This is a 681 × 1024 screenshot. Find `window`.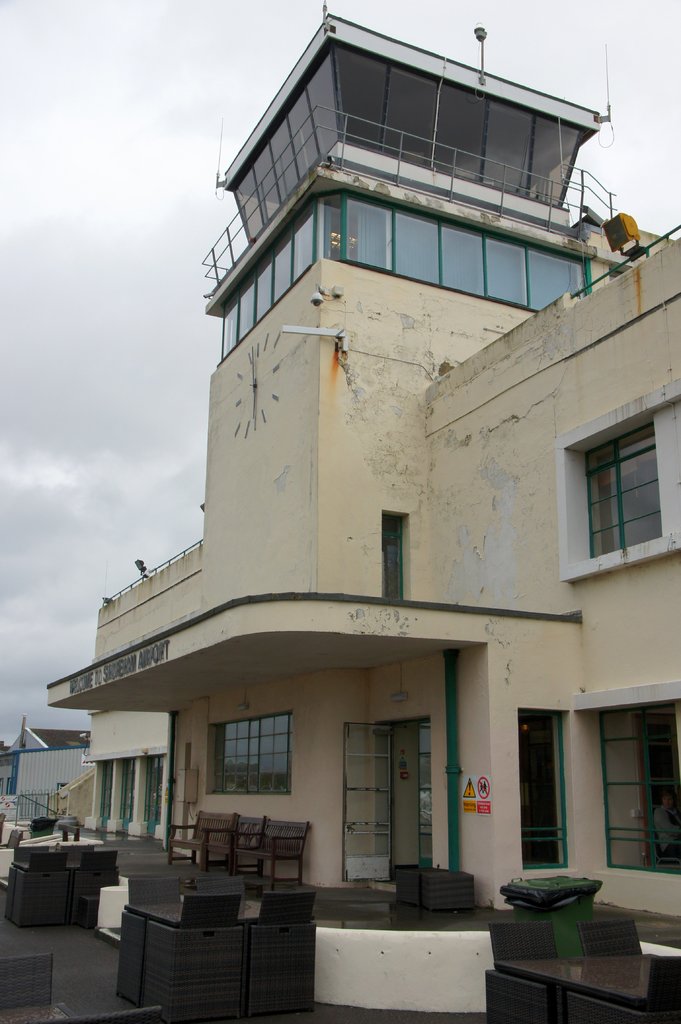
Bounding box: (left=520, top=707, right=574, bottom=874).
